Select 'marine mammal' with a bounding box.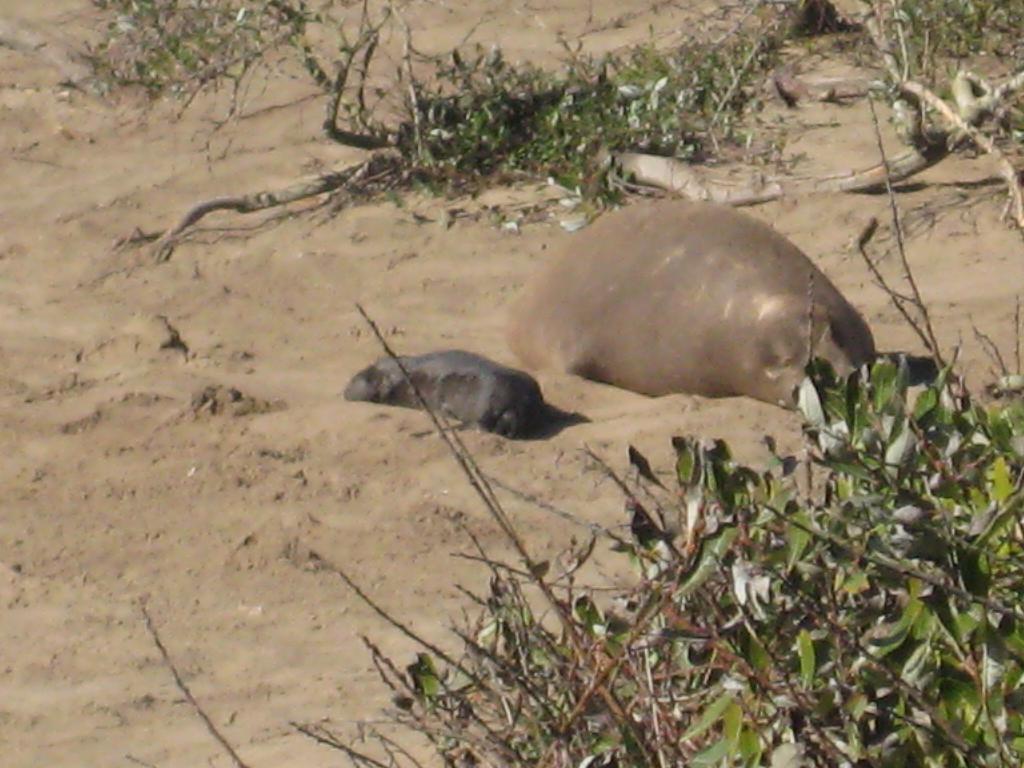
346:338:555:450.
